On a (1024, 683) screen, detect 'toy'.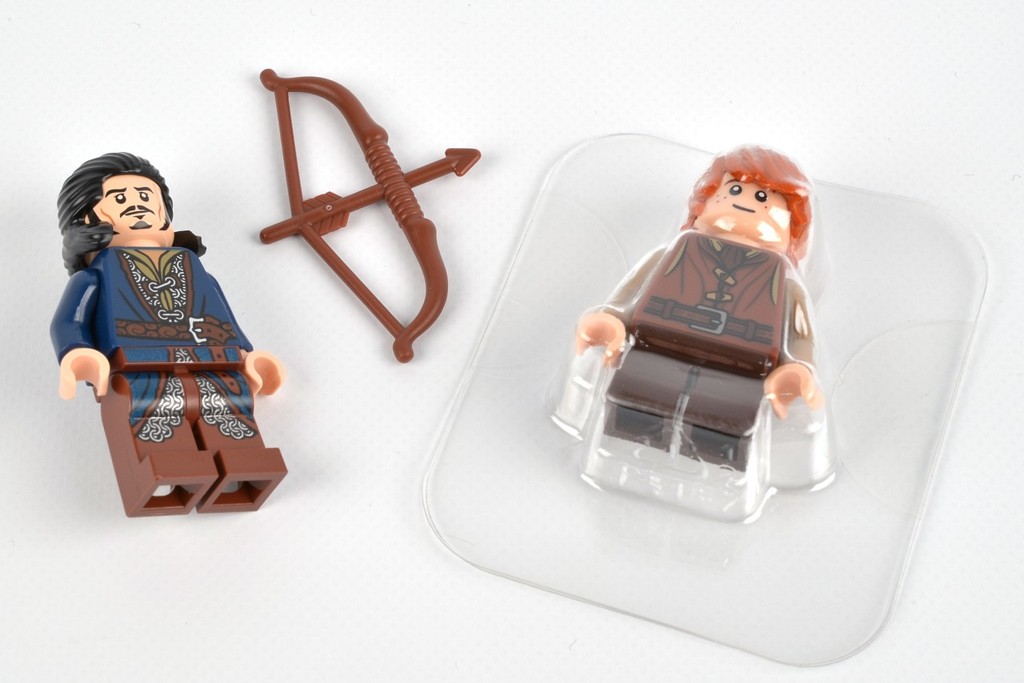
detection(555, 149, 867, 544).
